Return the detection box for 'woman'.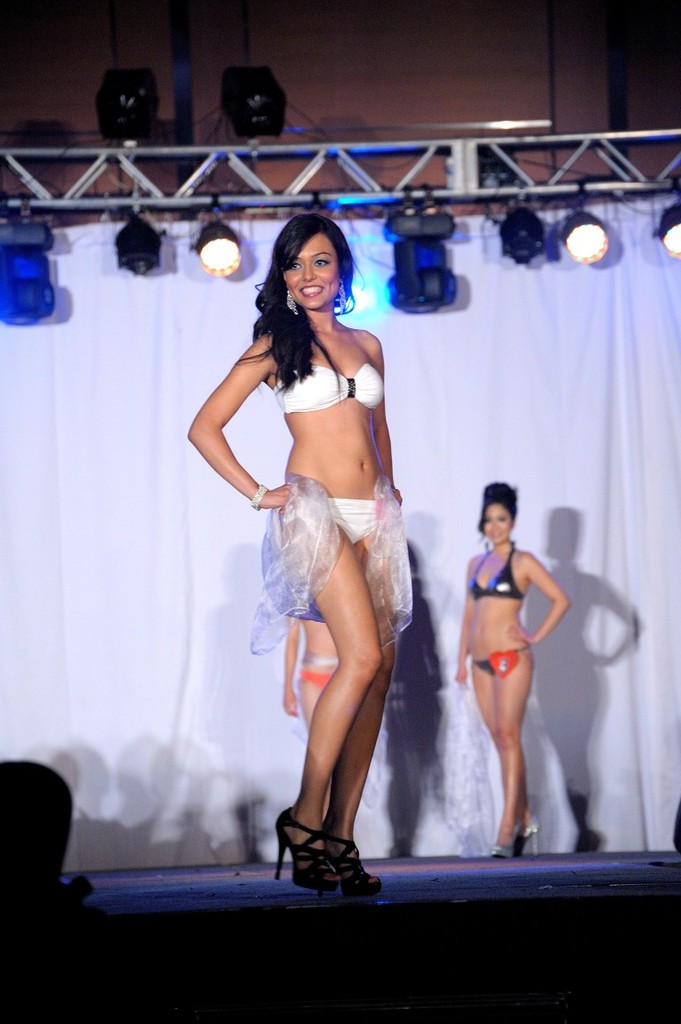
[x1=204, y1=191, x2=442, y2=905].
